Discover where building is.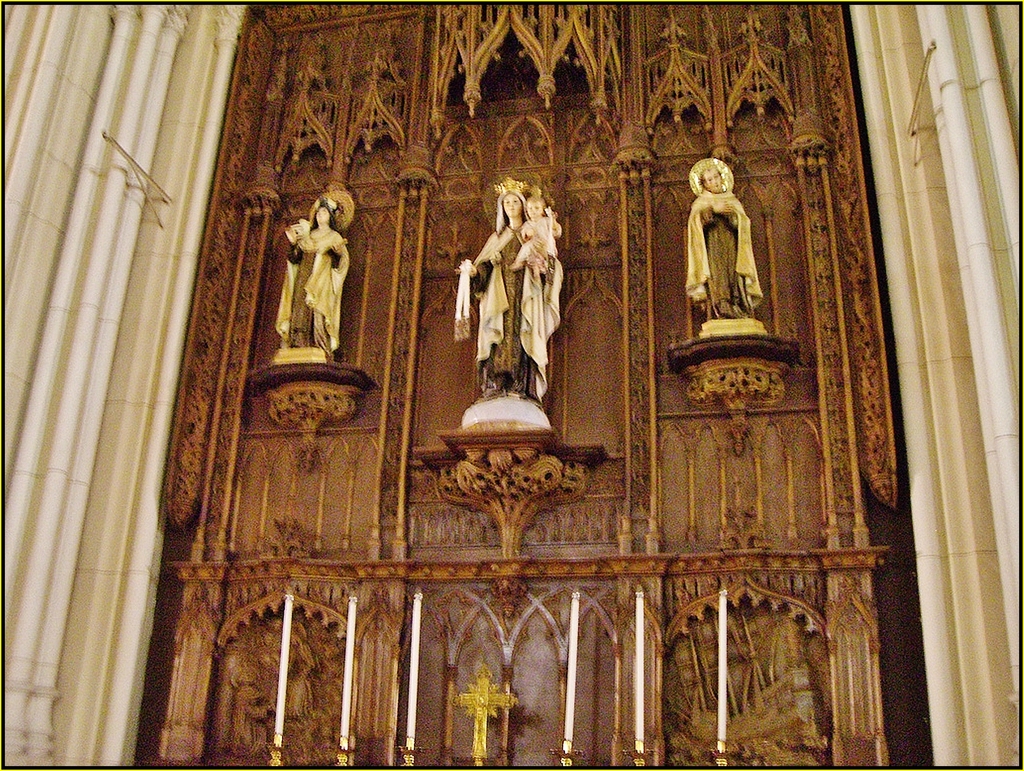
Discovered at 0,4,1018,768.
